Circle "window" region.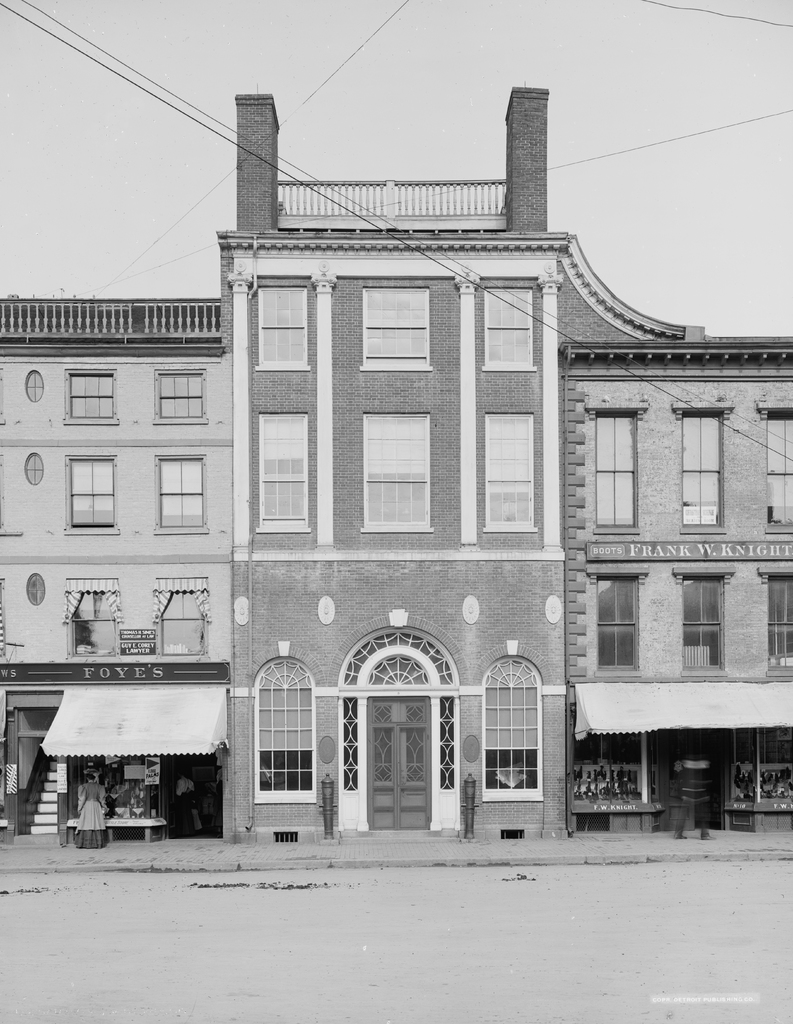
Region: bbox(589, 417, 632, 527).
